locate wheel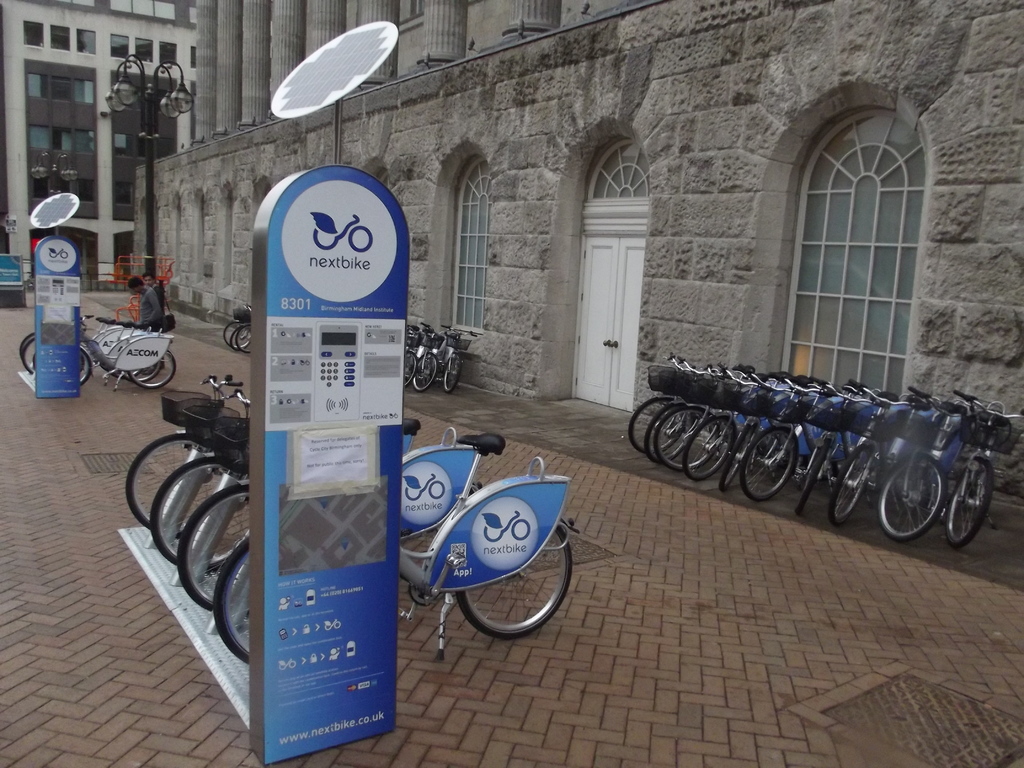
crop(877, 451, 948, 543)
